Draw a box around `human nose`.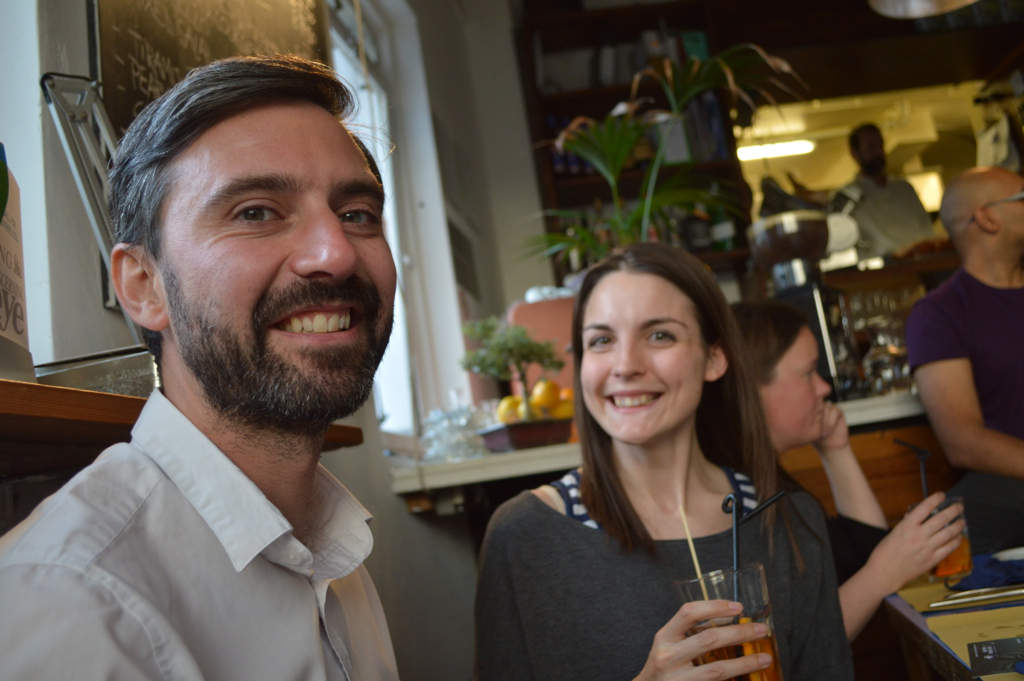
(815,373,833,397).
